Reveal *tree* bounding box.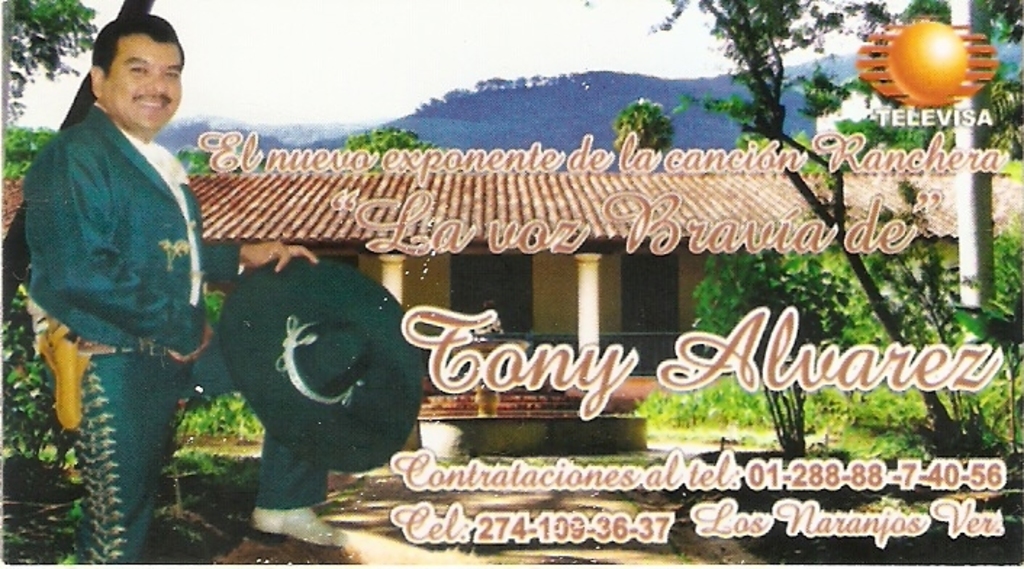
Revealed: rect(0, 0, 113, 180).
